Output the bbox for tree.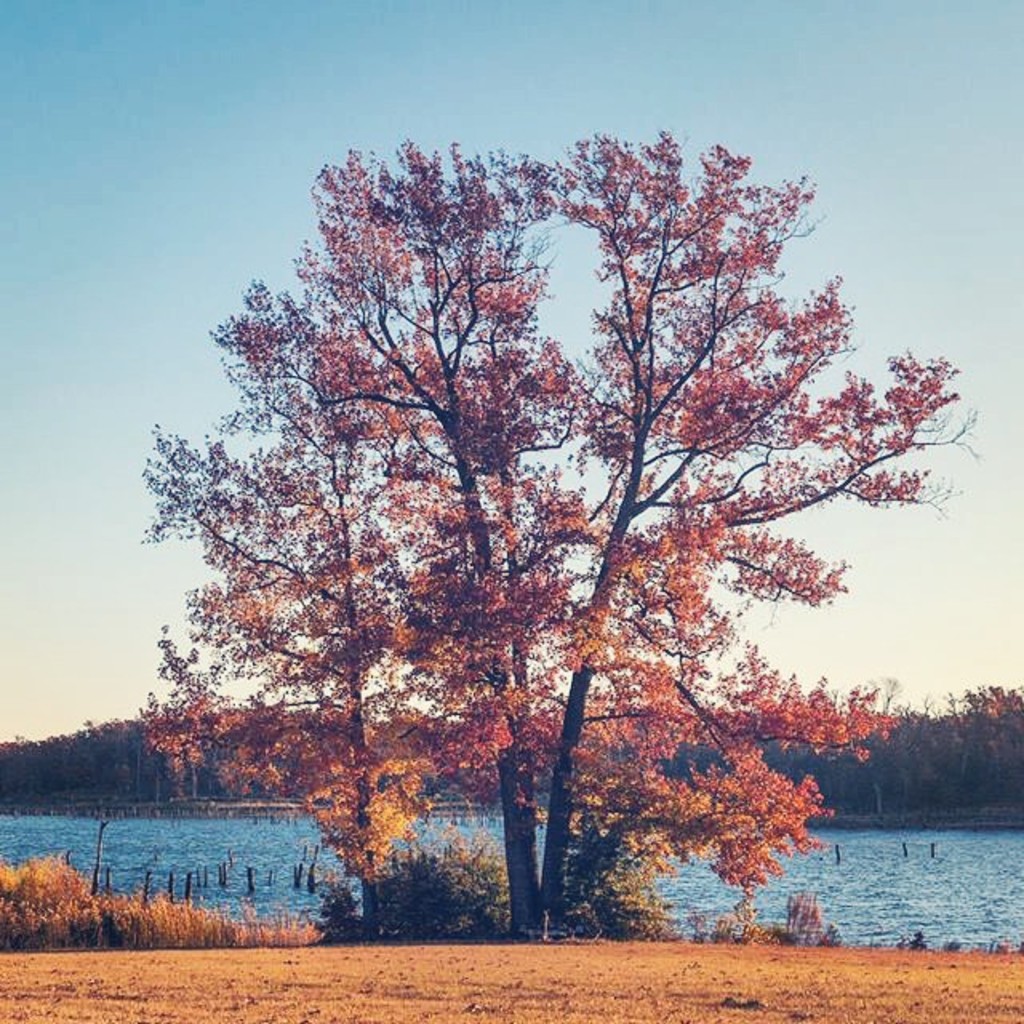
144 115 866 944.
